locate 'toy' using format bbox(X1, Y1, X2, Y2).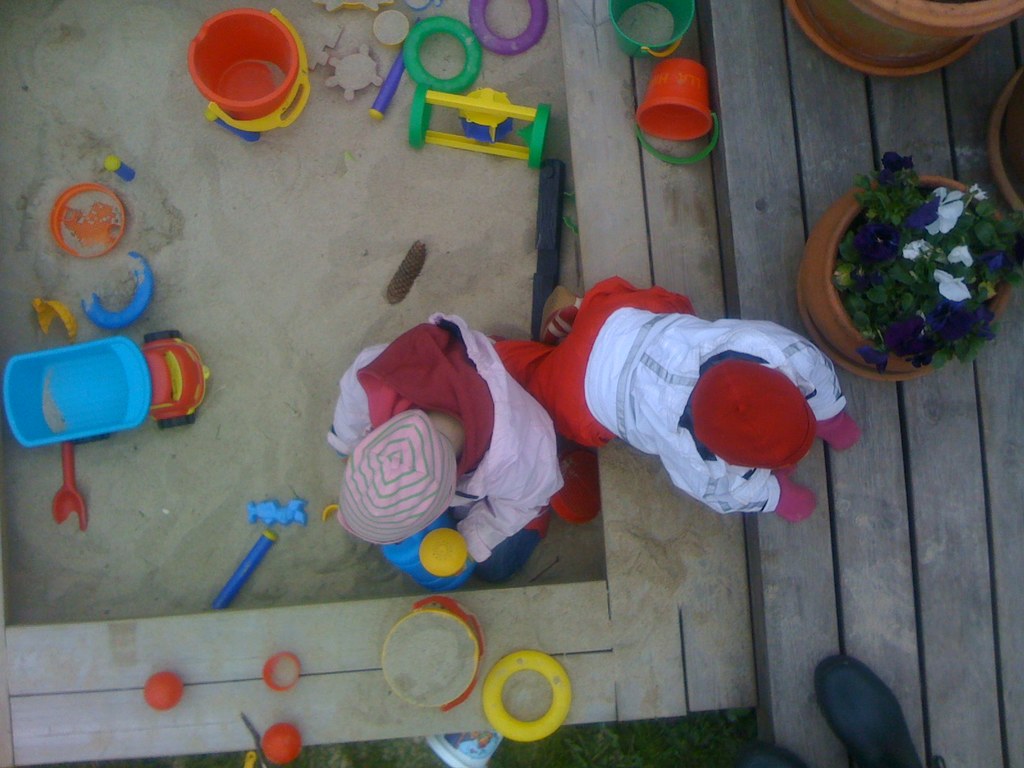
bbox(205, 110, 263, 141).
